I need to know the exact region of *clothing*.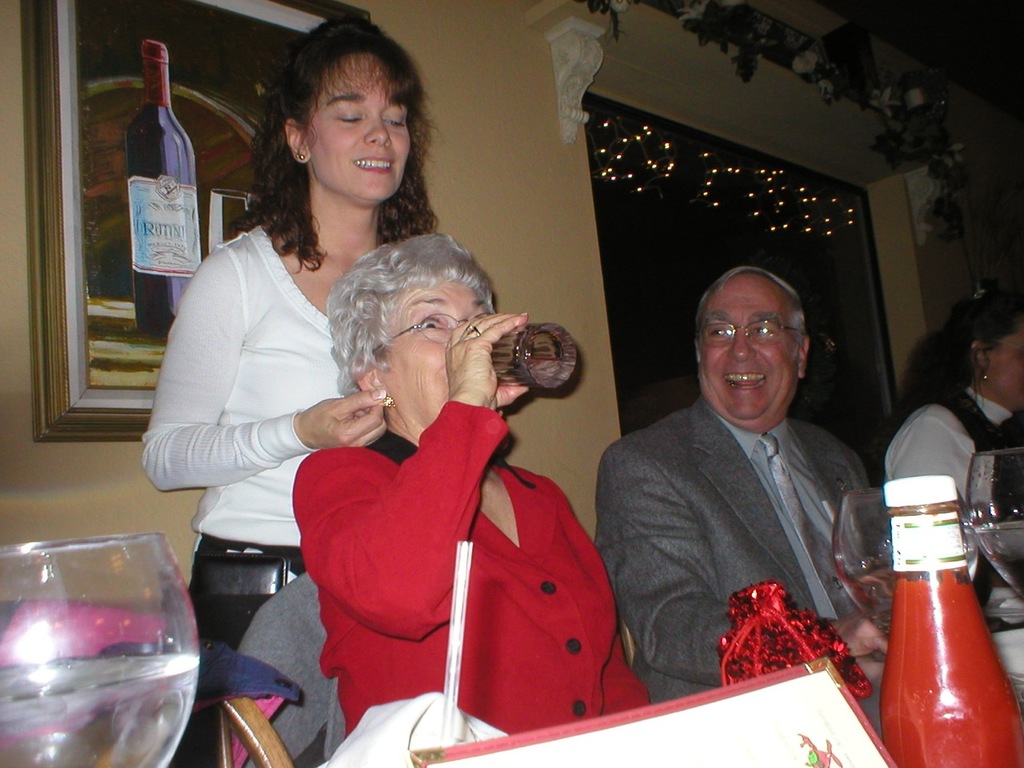
Region: bbox=[285, 324, 604, 759].
